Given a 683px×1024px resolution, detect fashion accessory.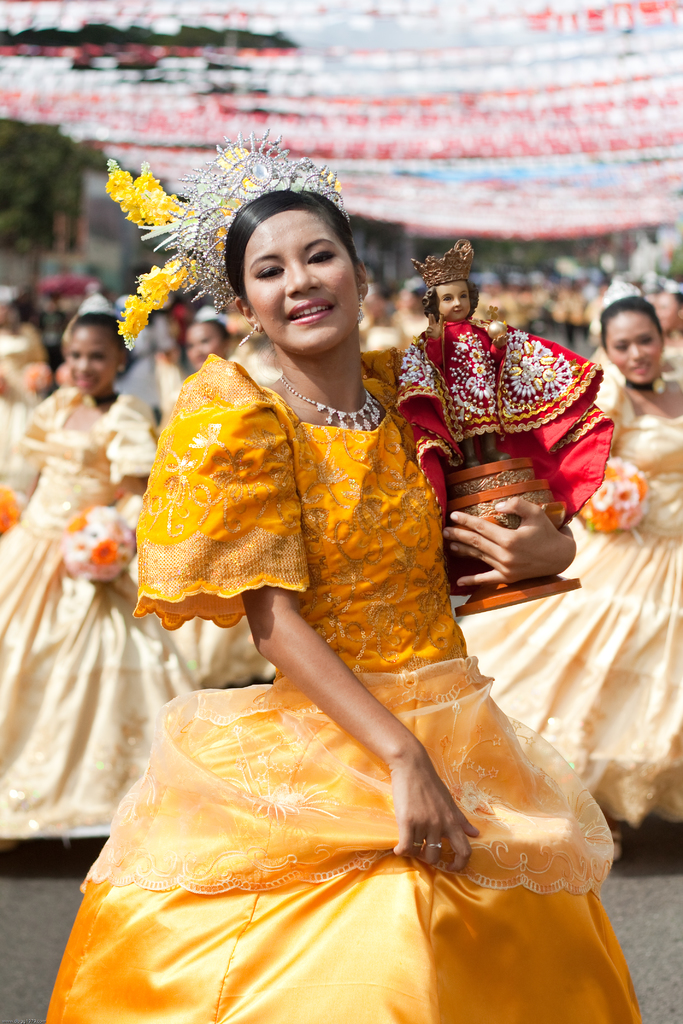
{"left": 73, "top": 286, "right": 124, "bottom": 319}.
